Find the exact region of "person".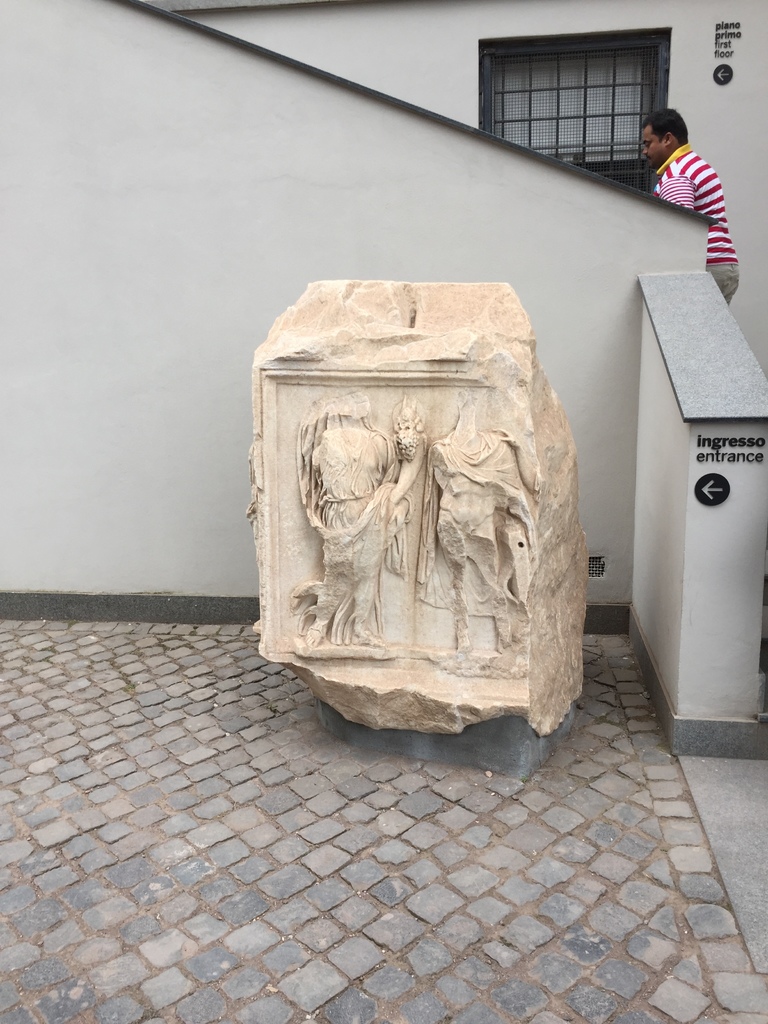
Exact region: [left=652, top=103, right=740, bottom=301].
